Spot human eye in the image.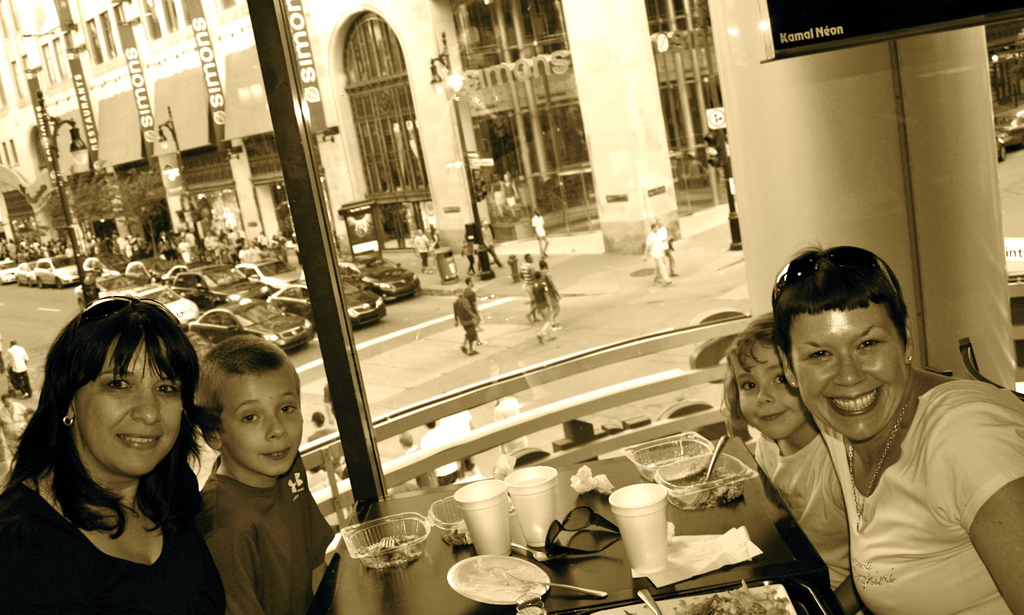
human eye found at <box>851,331,886,350</box>.
